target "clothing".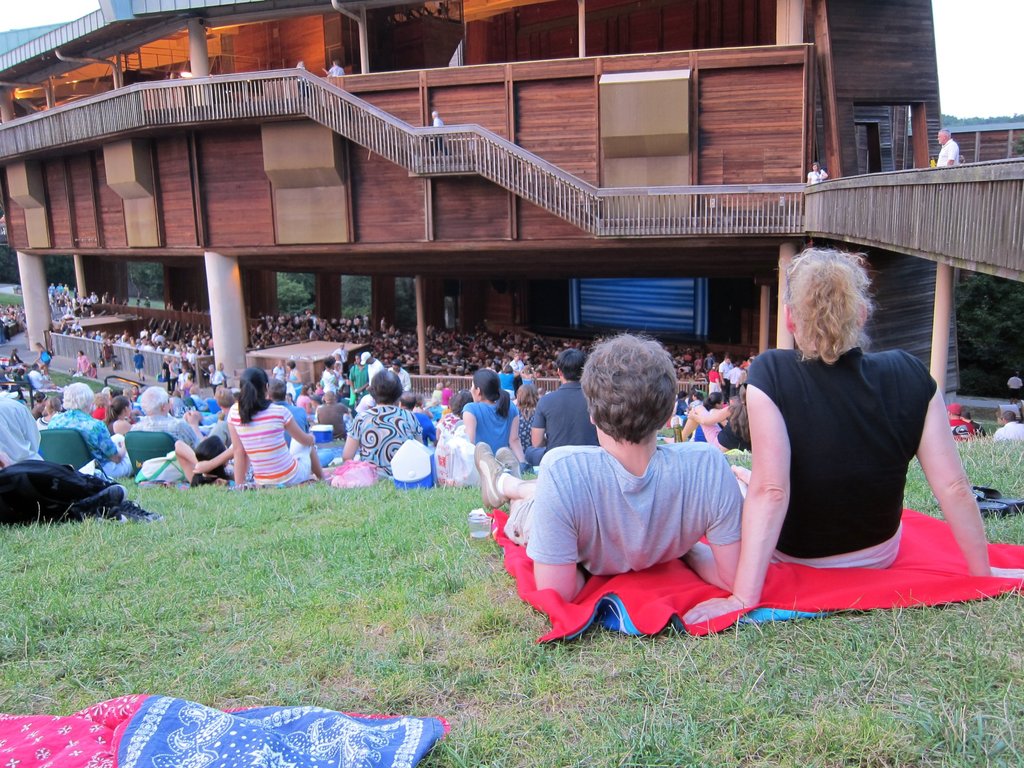
Target region: <region>509, 371, 593, 476</region>.
